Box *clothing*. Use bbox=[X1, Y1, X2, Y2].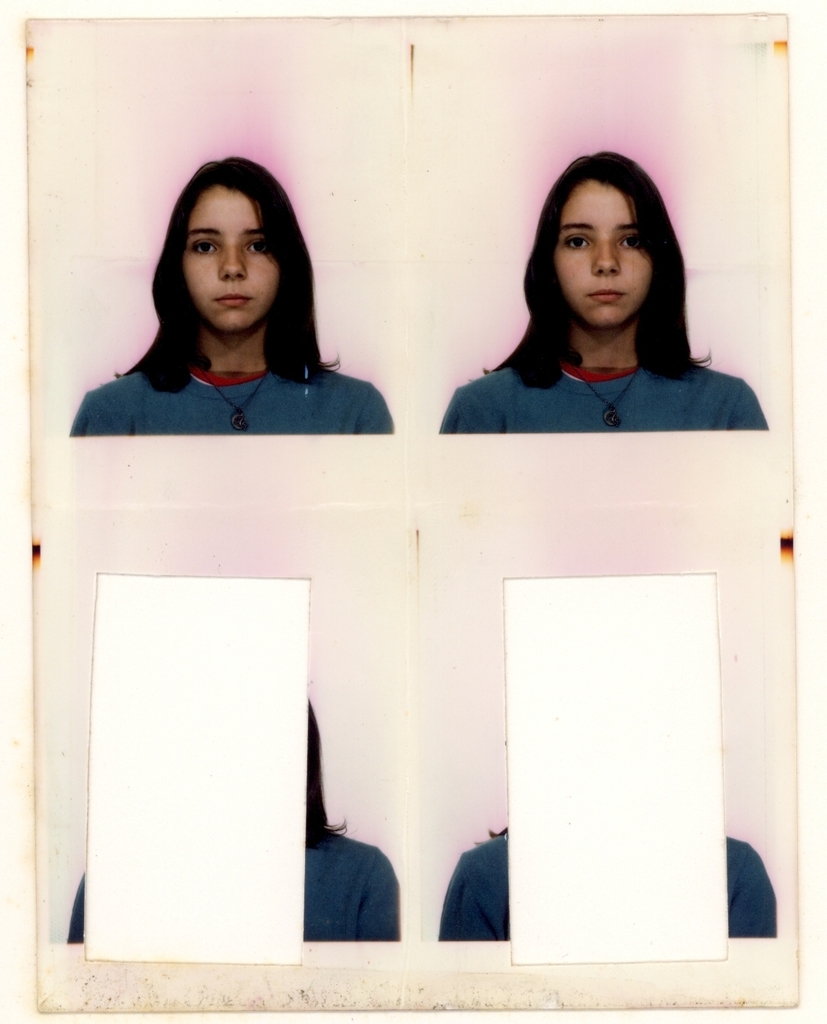
bbox=[441, 837, 774, 940].
